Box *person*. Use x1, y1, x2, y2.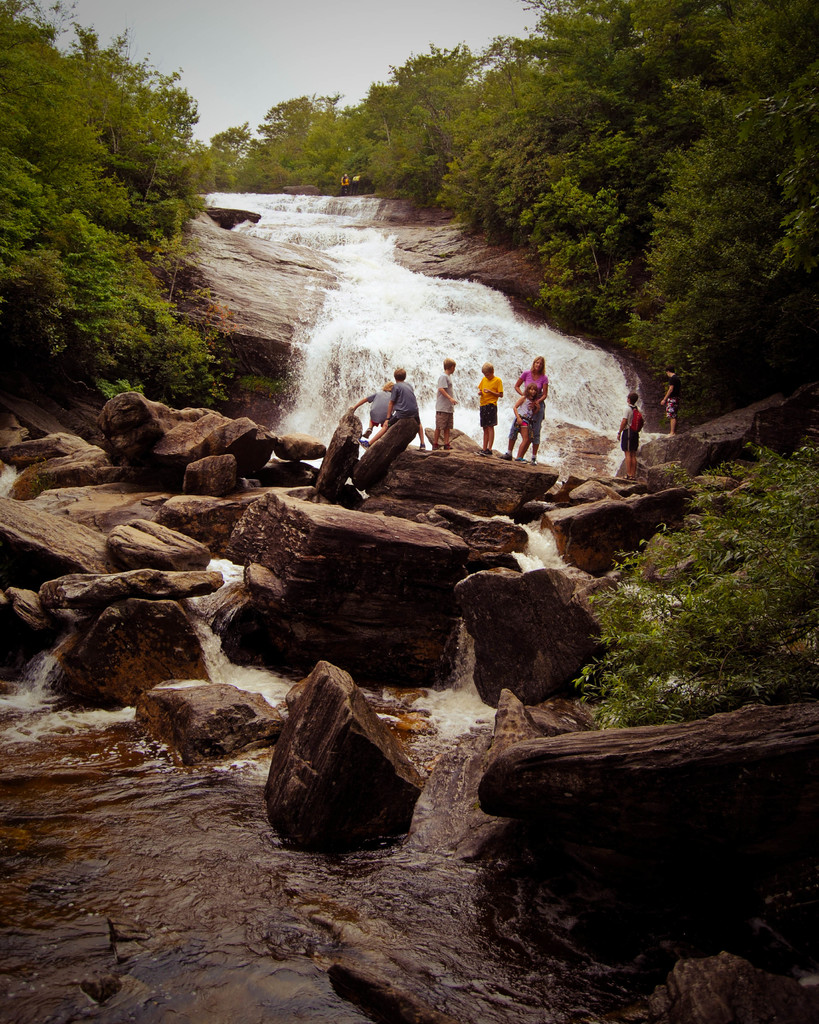
648, 370, 683, 440.
